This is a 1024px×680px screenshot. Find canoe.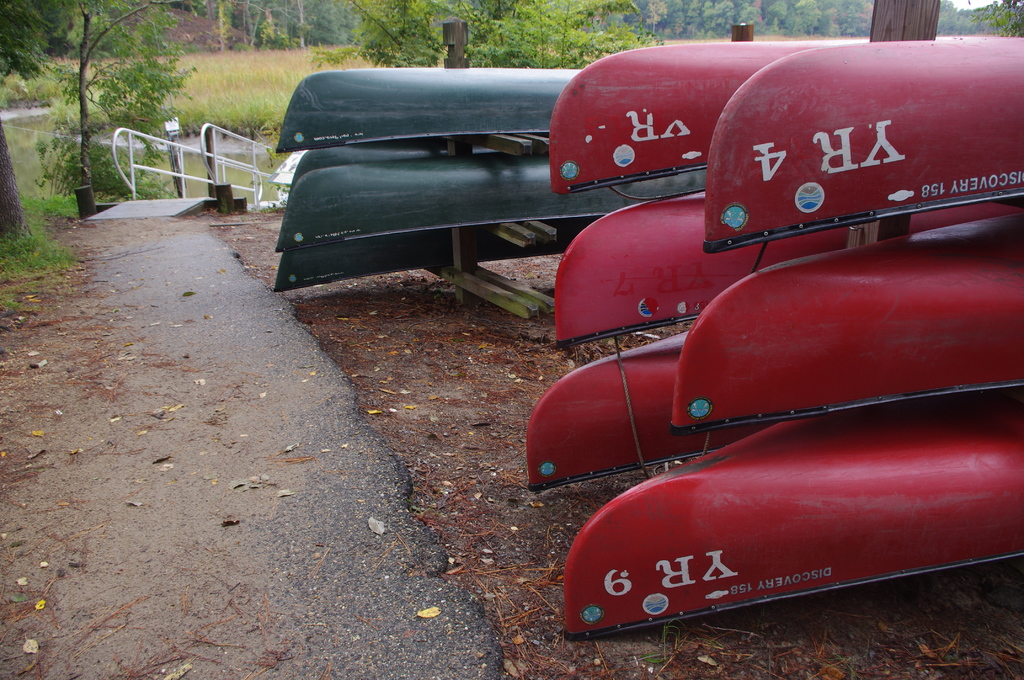
Bounding box: bbox(704, 39, 1023, 253).
